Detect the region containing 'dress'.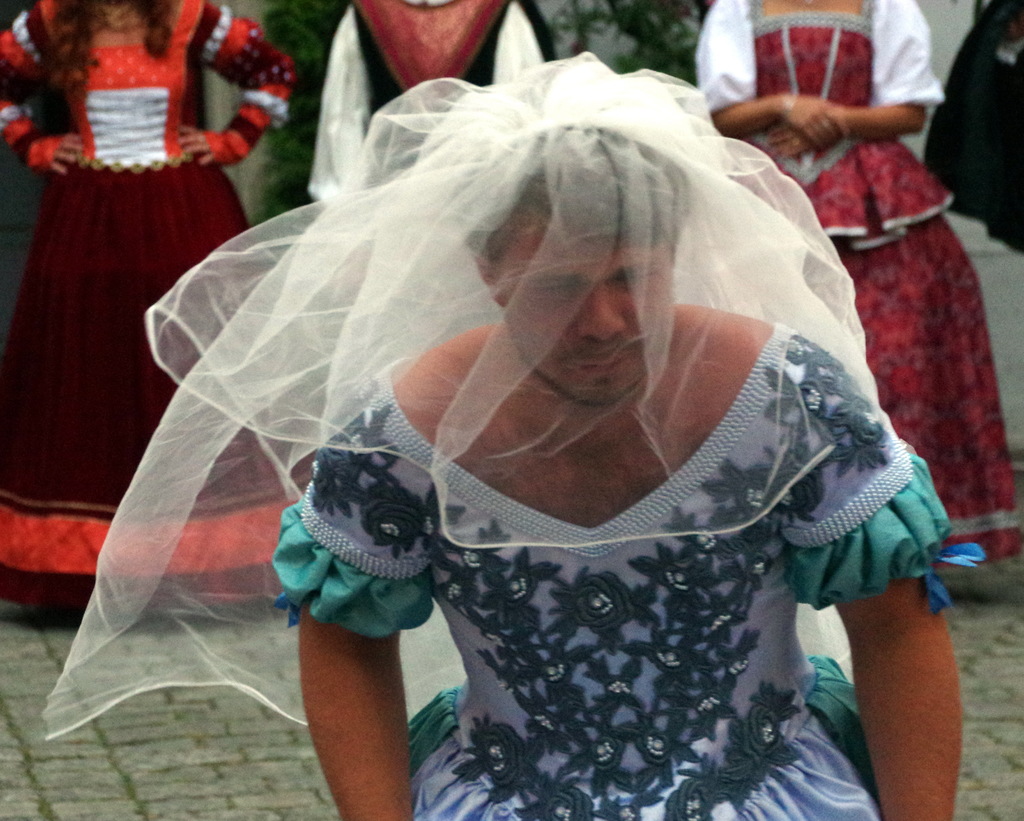
x1=308, y1=0, x2=554, y2=202.
